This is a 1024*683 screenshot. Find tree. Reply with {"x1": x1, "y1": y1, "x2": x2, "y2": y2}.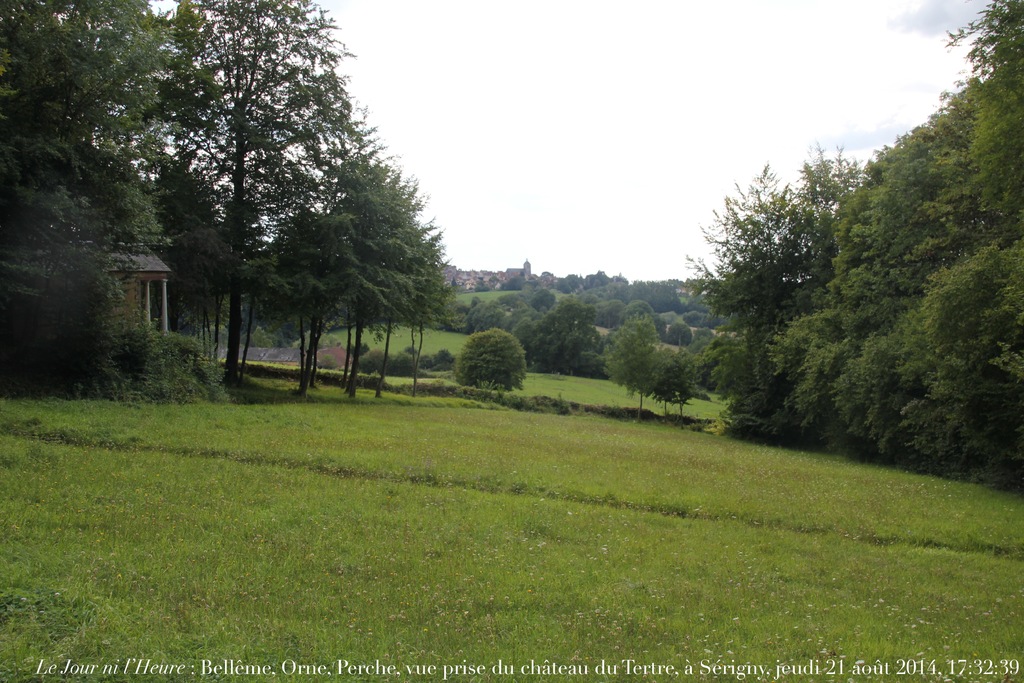
{"x1": 0, "y1": 0, "x2": 188, "y2": 407}.
